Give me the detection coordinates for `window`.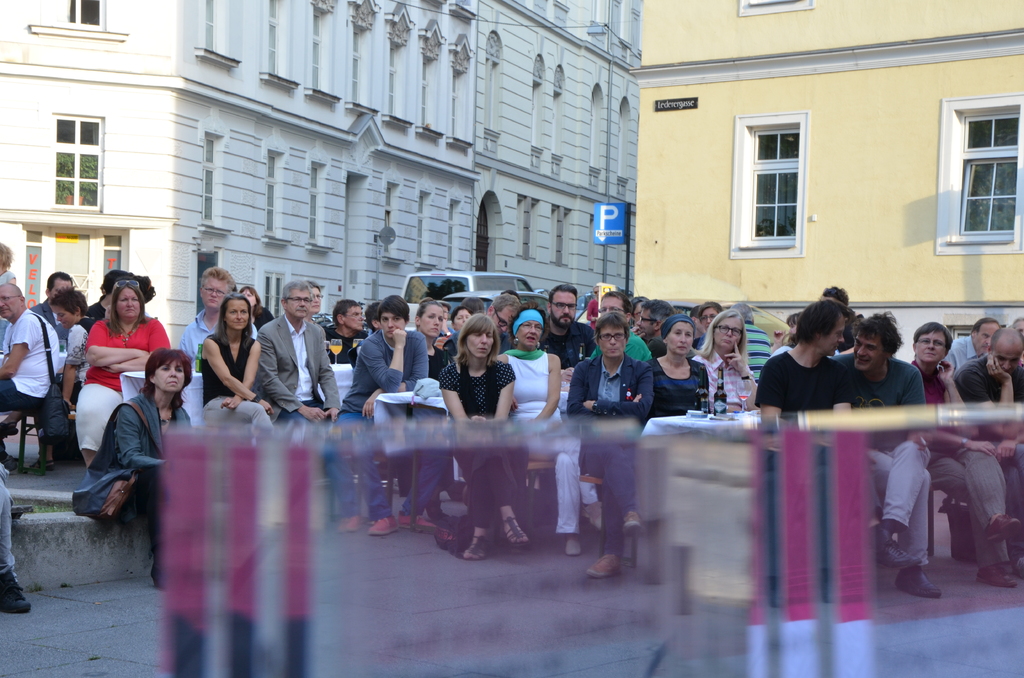
264, 155, 274, 231.
